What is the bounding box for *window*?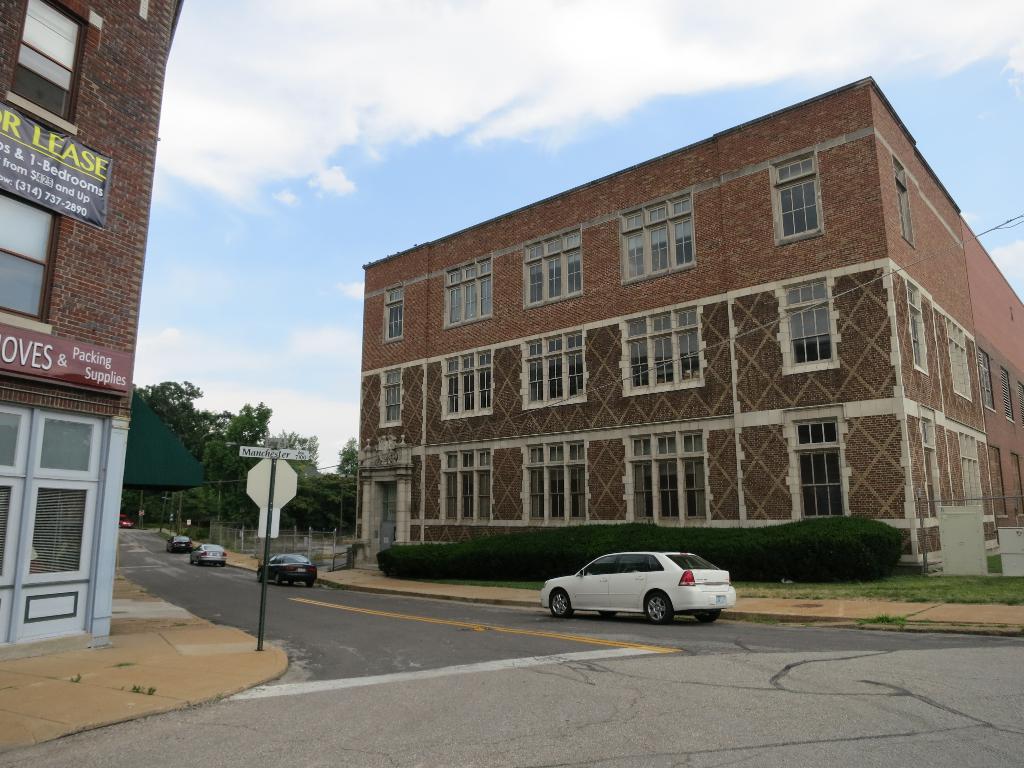
[left=0, top=188, right=61, bottom=338].
